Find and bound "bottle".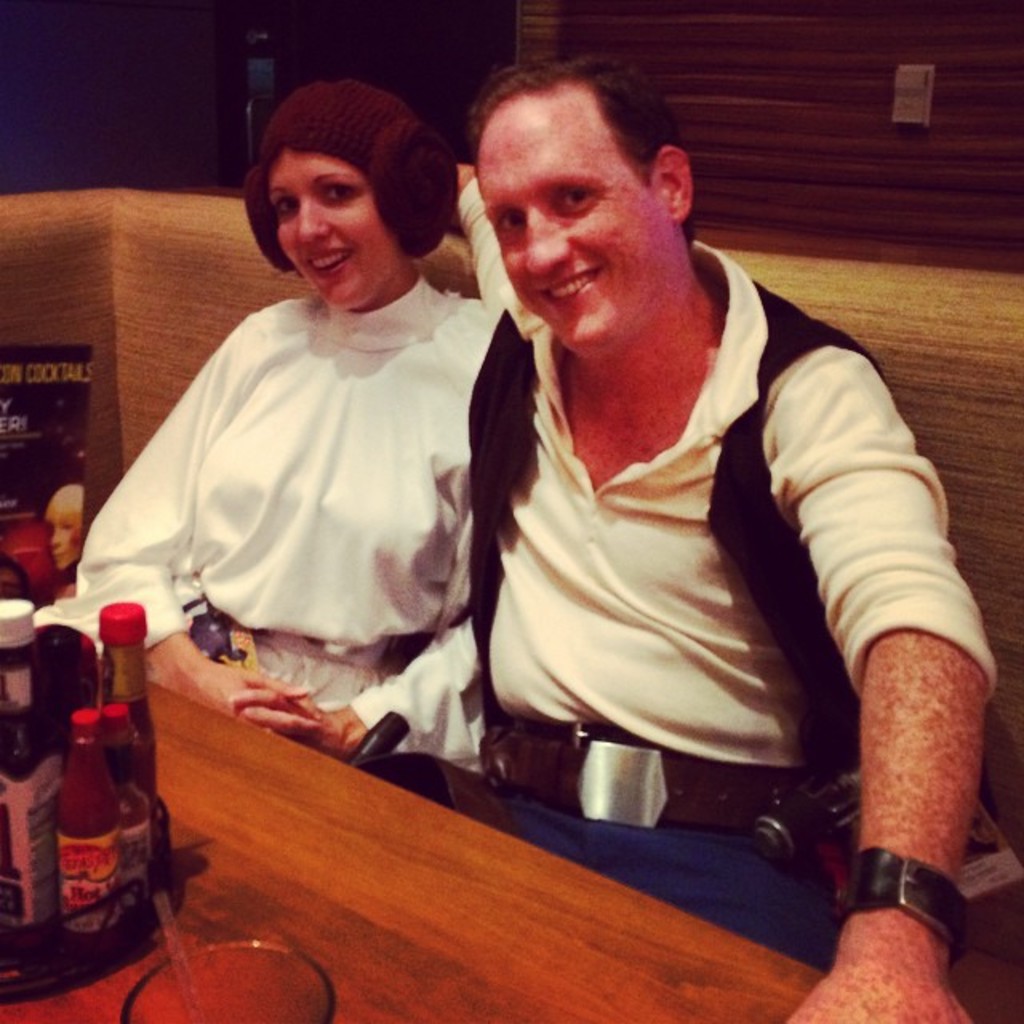
Bound: locate(0, 594, 72, 947).
